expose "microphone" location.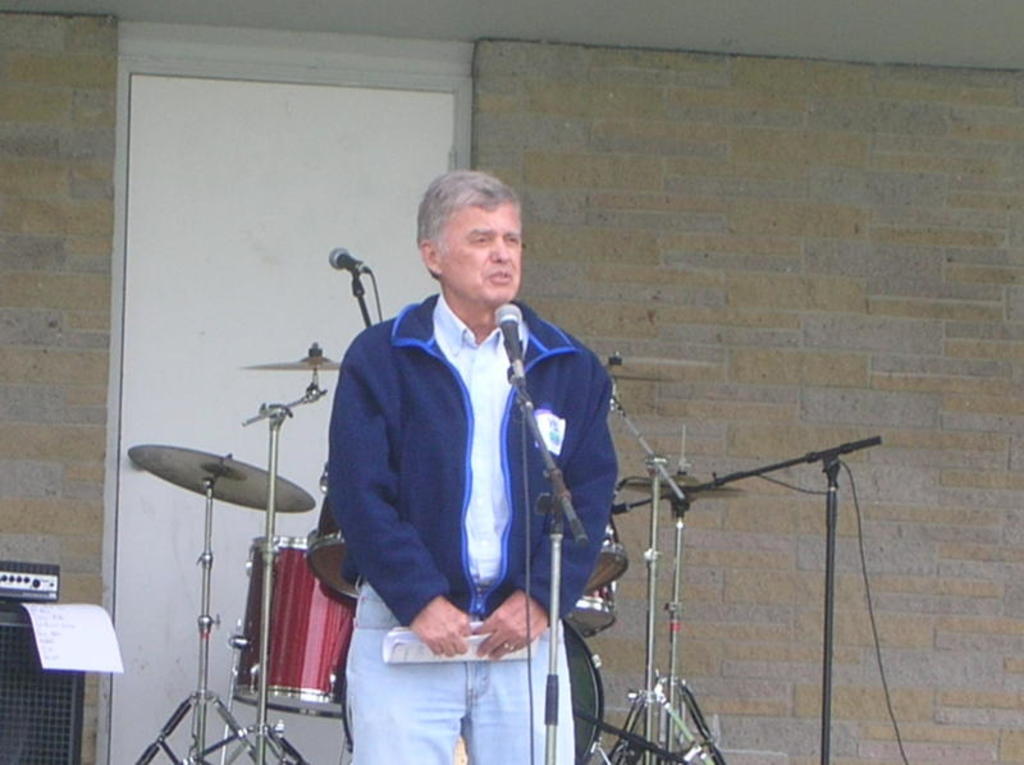
Exposed at BBox(323, 247, 388, 287).
